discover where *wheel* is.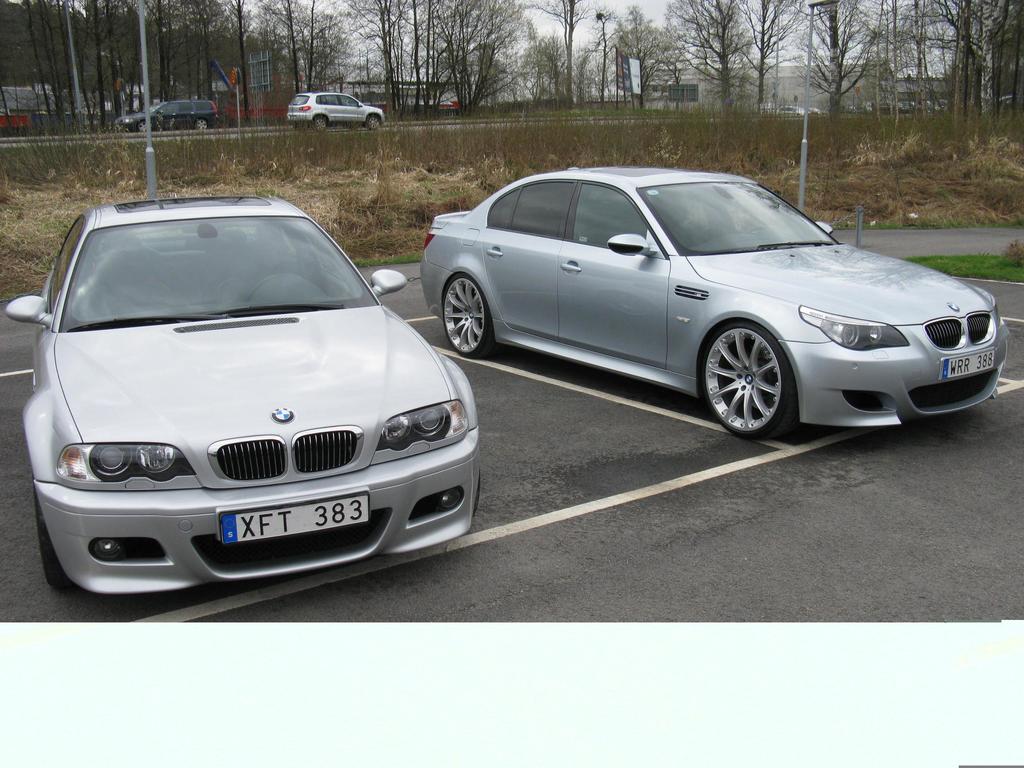
Discovered at 366,114,380,131.
